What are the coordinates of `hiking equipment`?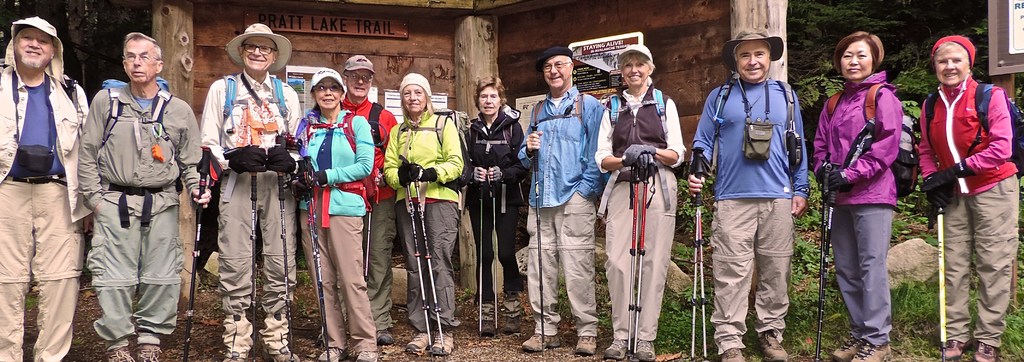
detection(474, 178, 483, 344).
